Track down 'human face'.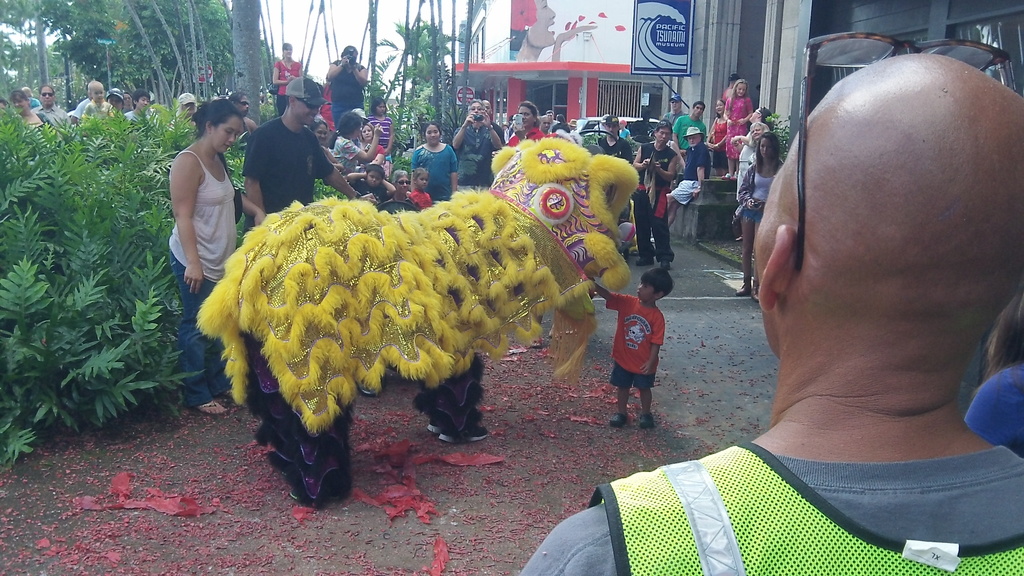
Tracked to [x1=394, y1=174, x2=409, y2=194].
